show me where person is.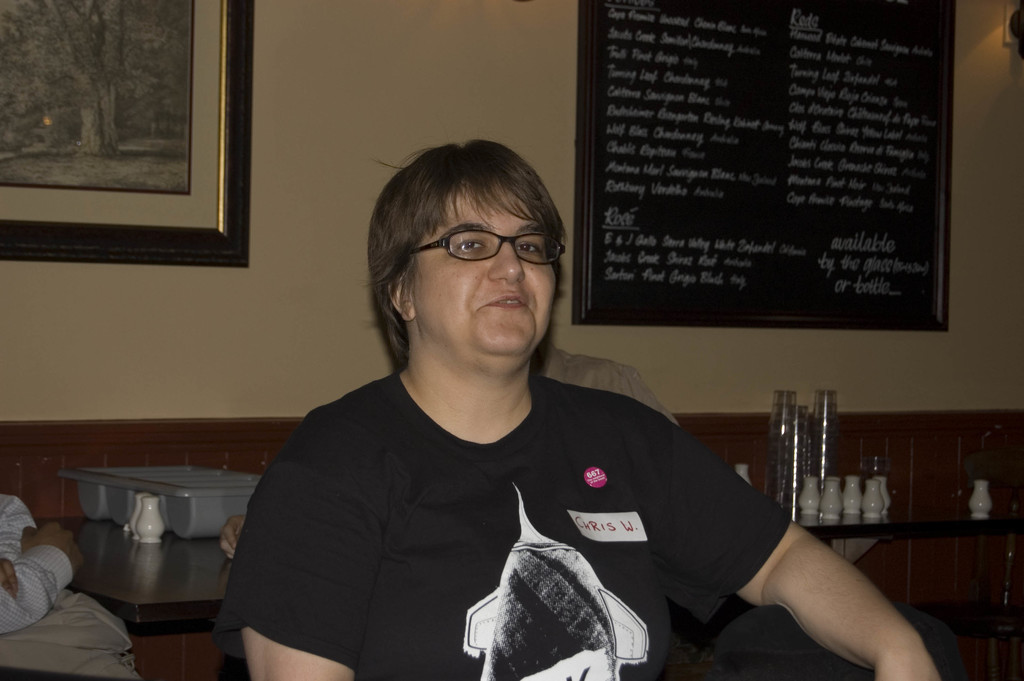
person is at left=215, top=140, right=977, bottom=680.
